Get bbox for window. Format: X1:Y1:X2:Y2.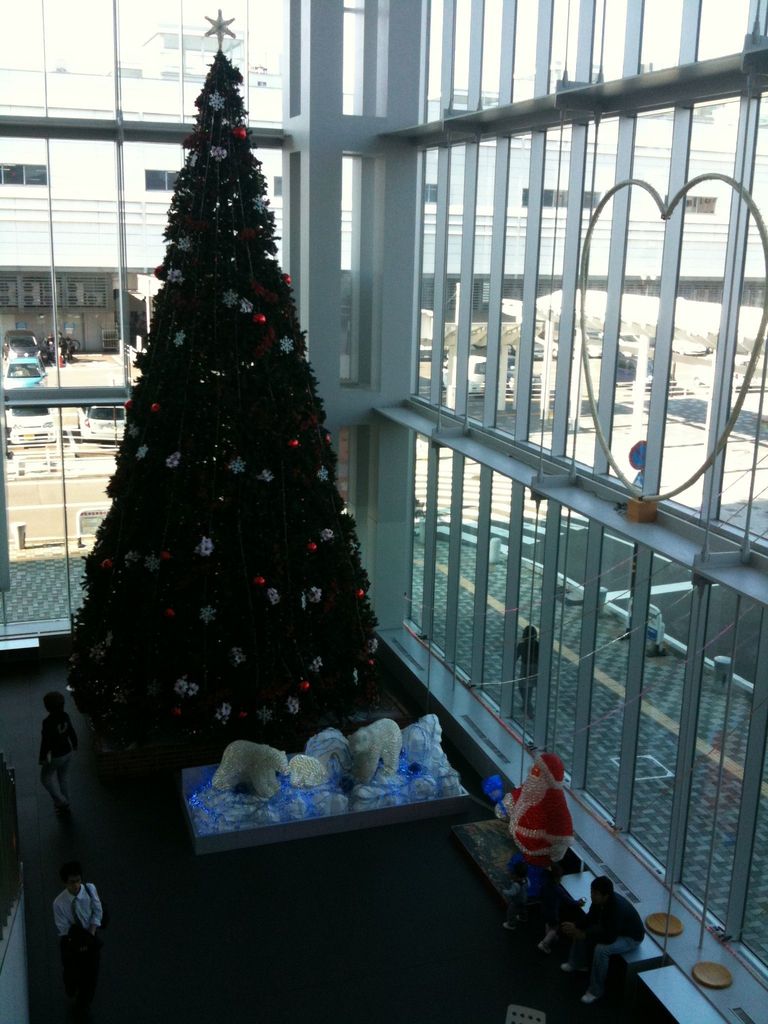
0:161:50:186.
